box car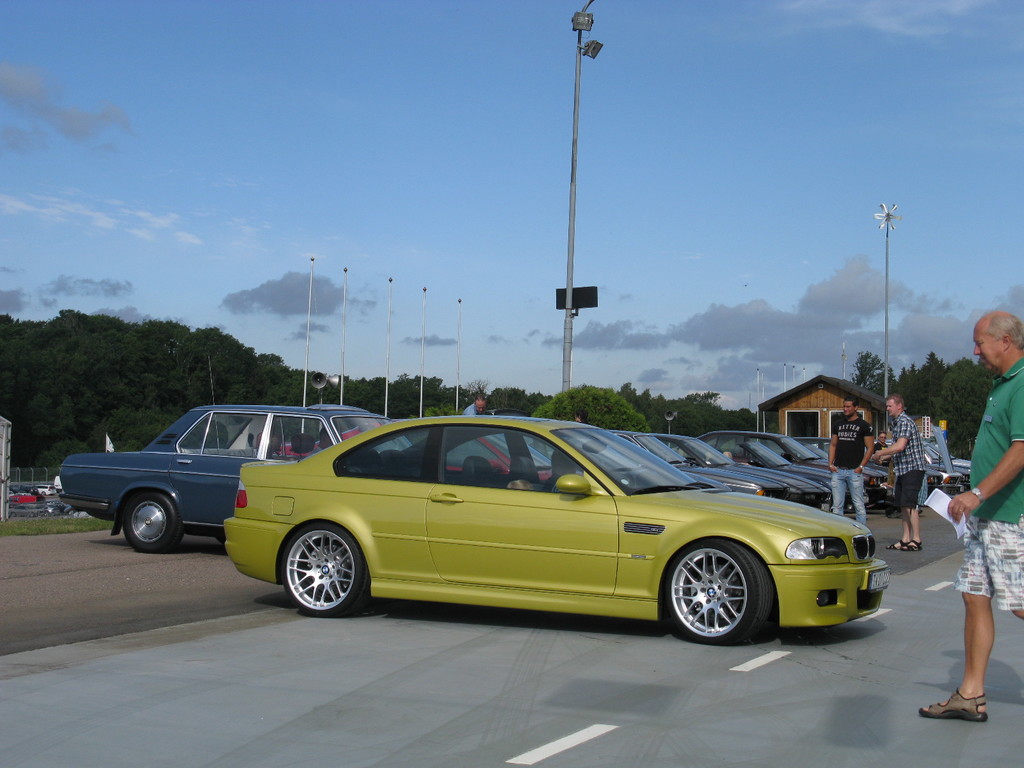
bbox(52, 410, 417, 552)
